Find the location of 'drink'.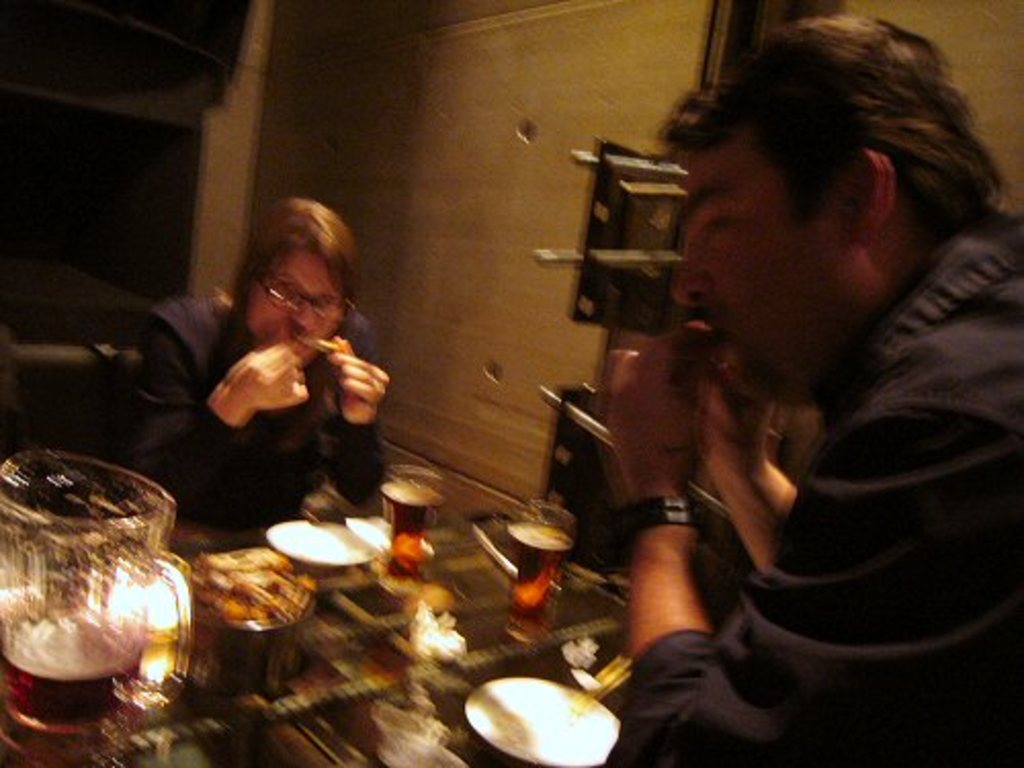
Location: [left=0, top=631, right=137, bottom=725].
